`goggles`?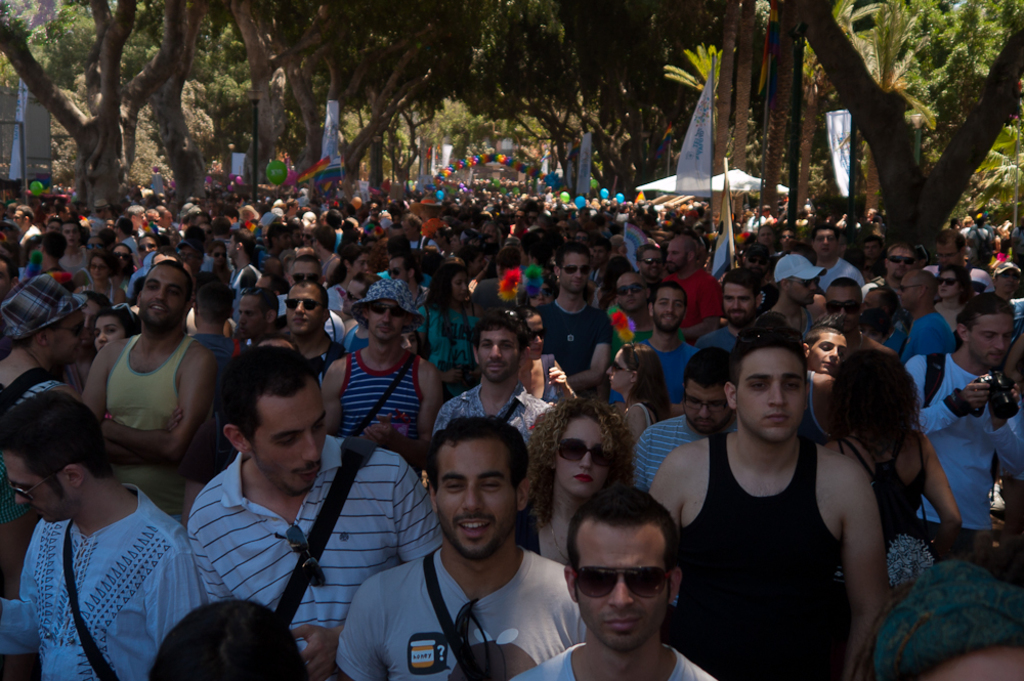
left=273, top=522, right=326, bottom=585
